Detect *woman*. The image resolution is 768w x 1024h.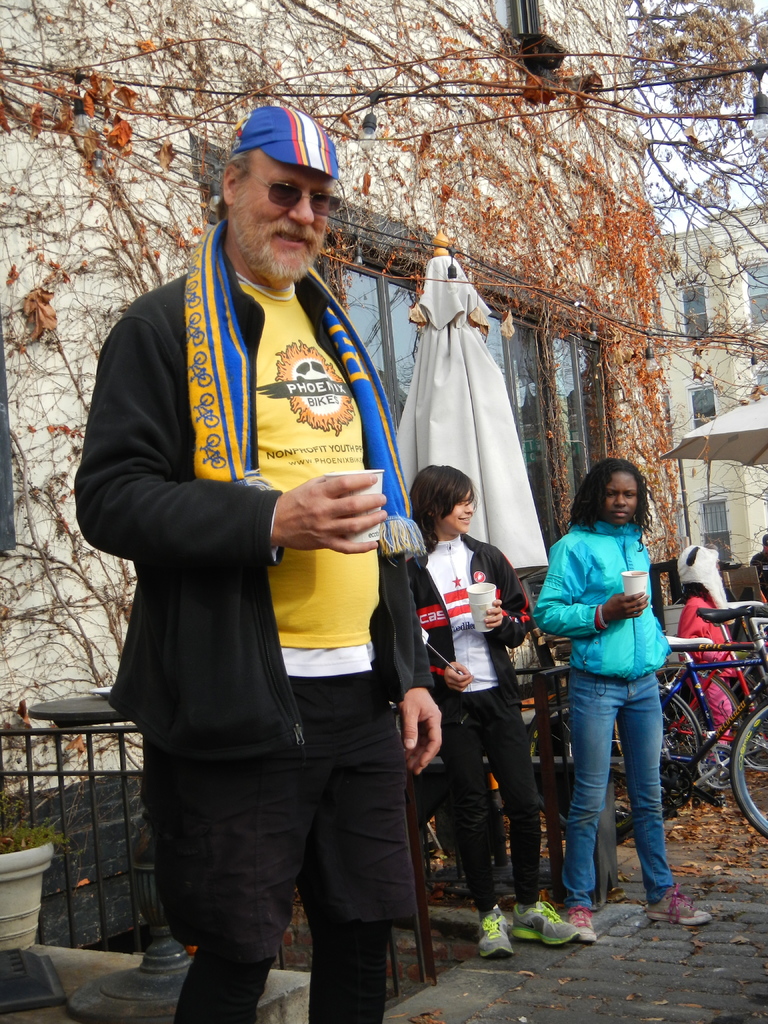
[406,460,587,966].
